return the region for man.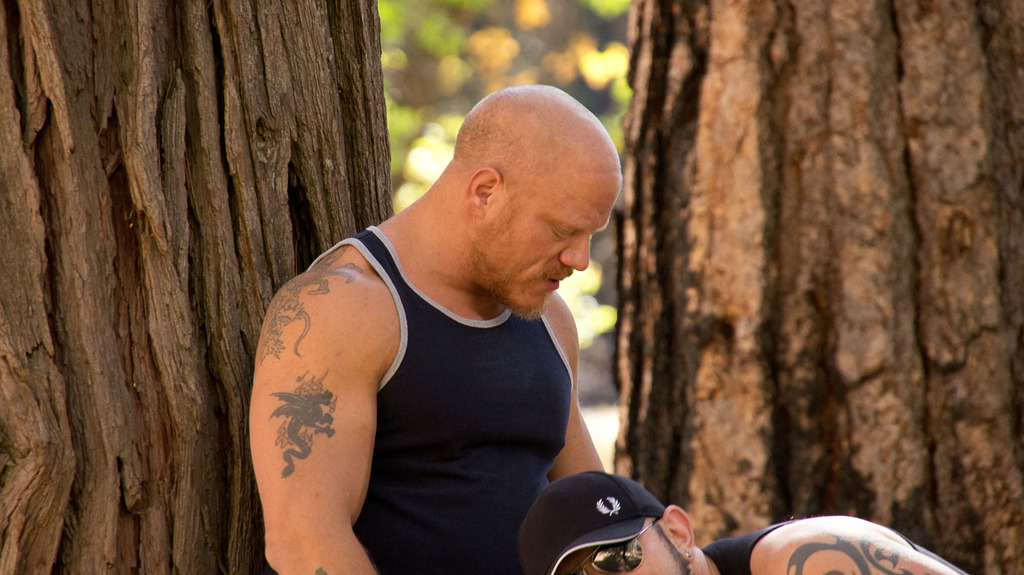
[530,483,990,574].
